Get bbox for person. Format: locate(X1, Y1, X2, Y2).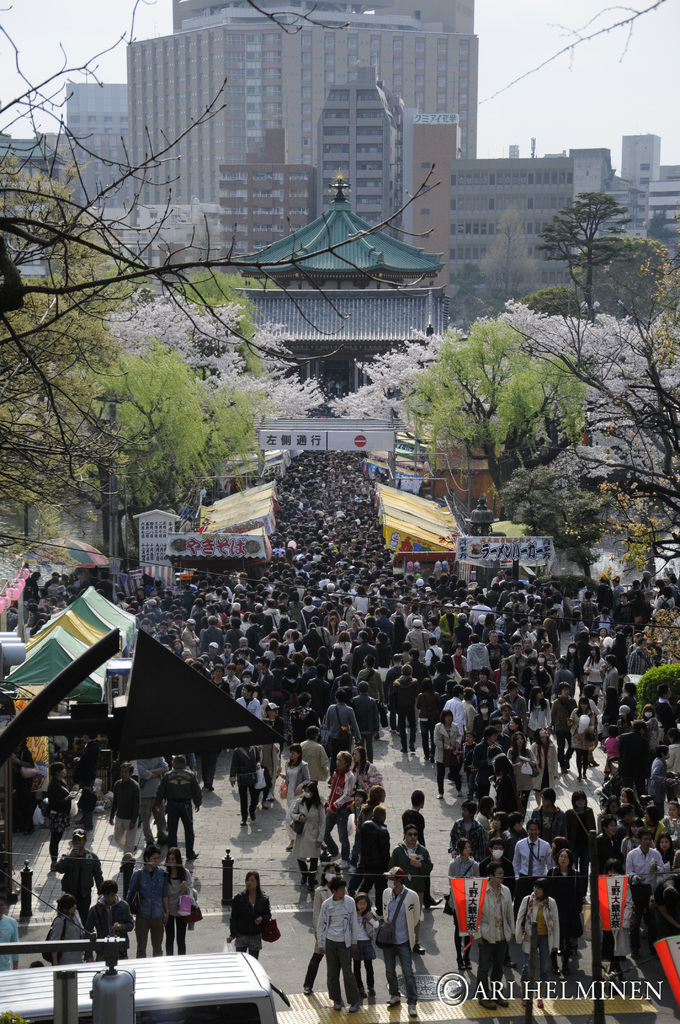
locate(299, 867, 343, 995).
